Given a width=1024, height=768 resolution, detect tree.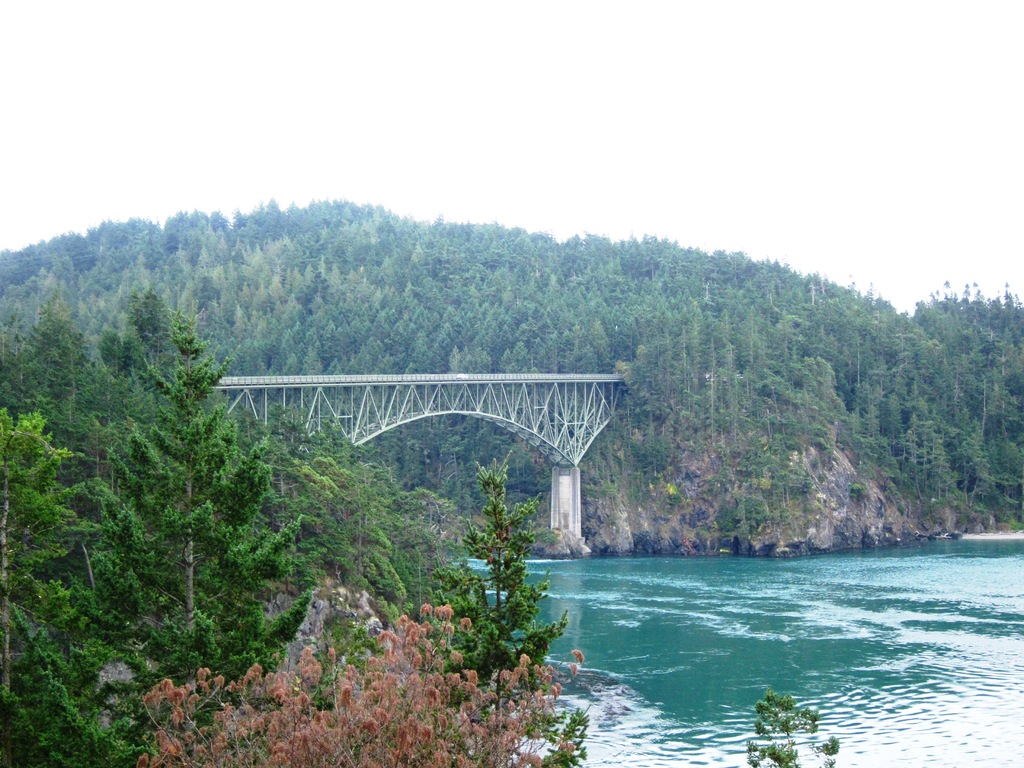
region(100, 315, 185, 580).
